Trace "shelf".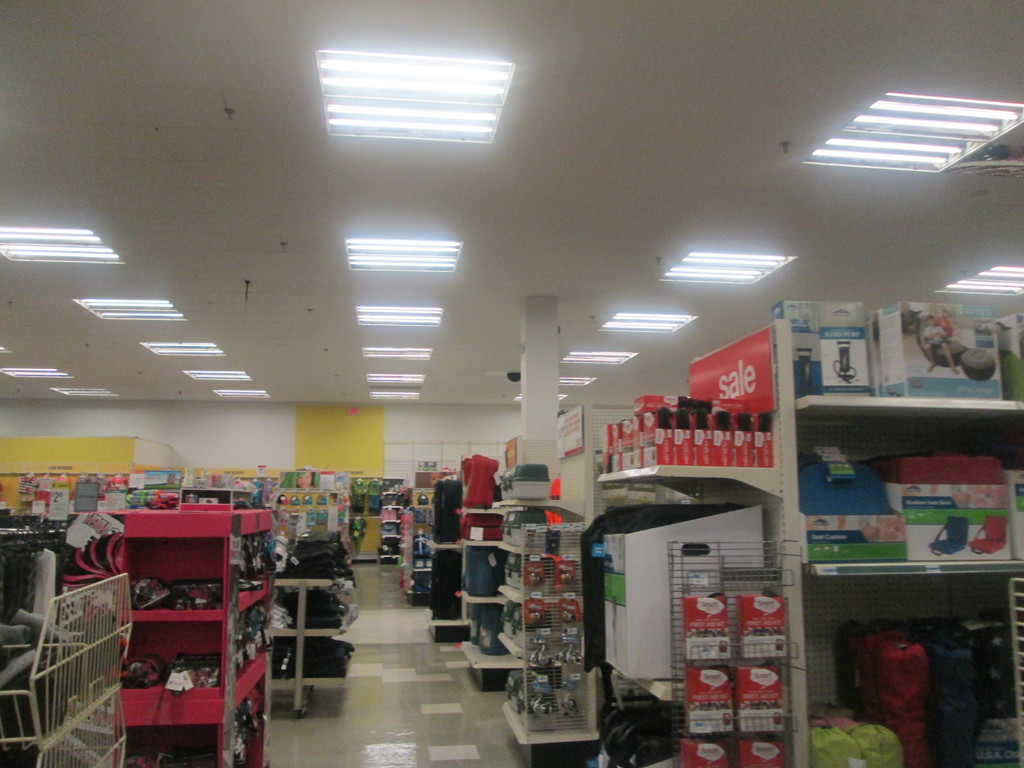
Traced to locate(419, 479, 467, 660).
